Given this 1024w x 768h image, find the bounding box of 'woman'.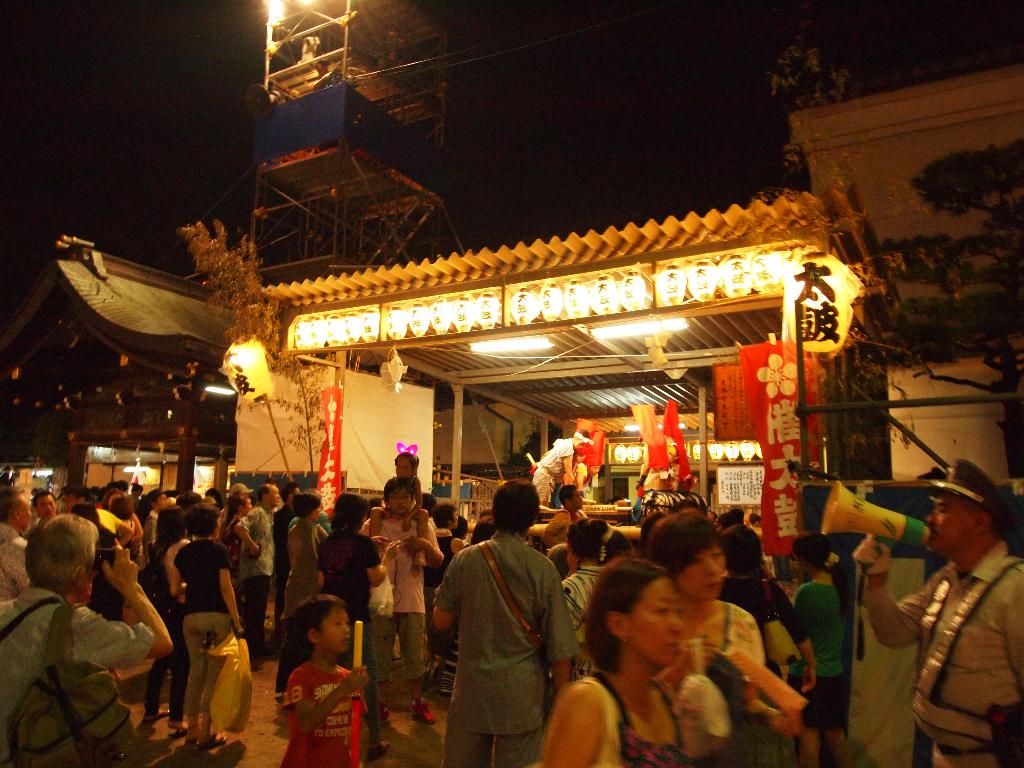
BBox(102, 486, 144, 540).
